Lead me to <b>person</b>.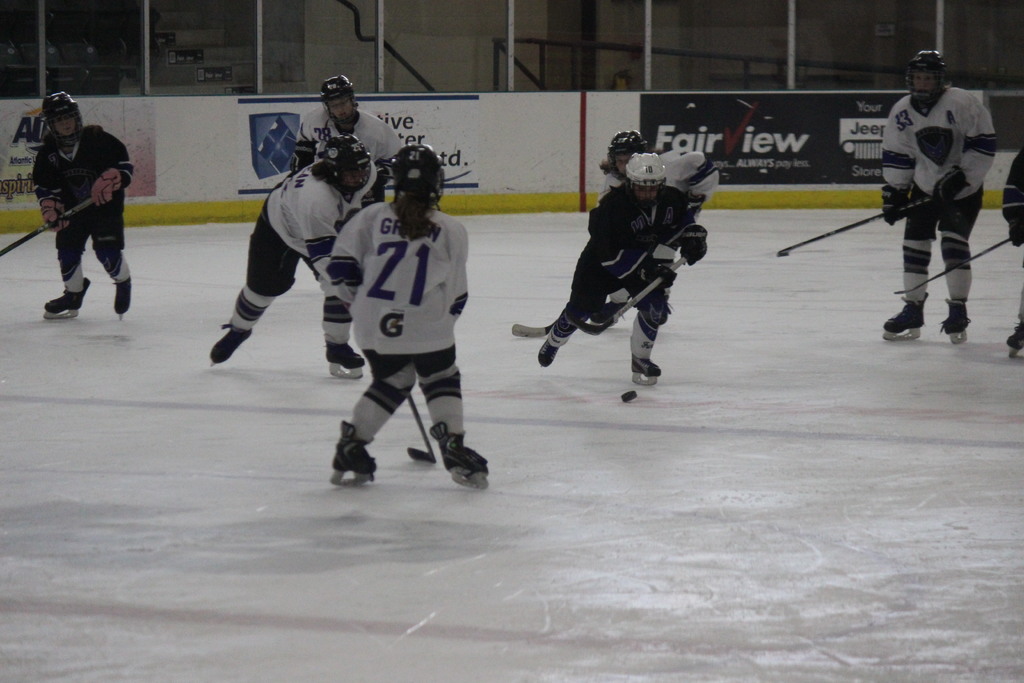
Lead to (left=1000, top=147, right=1023, bottom=356).
